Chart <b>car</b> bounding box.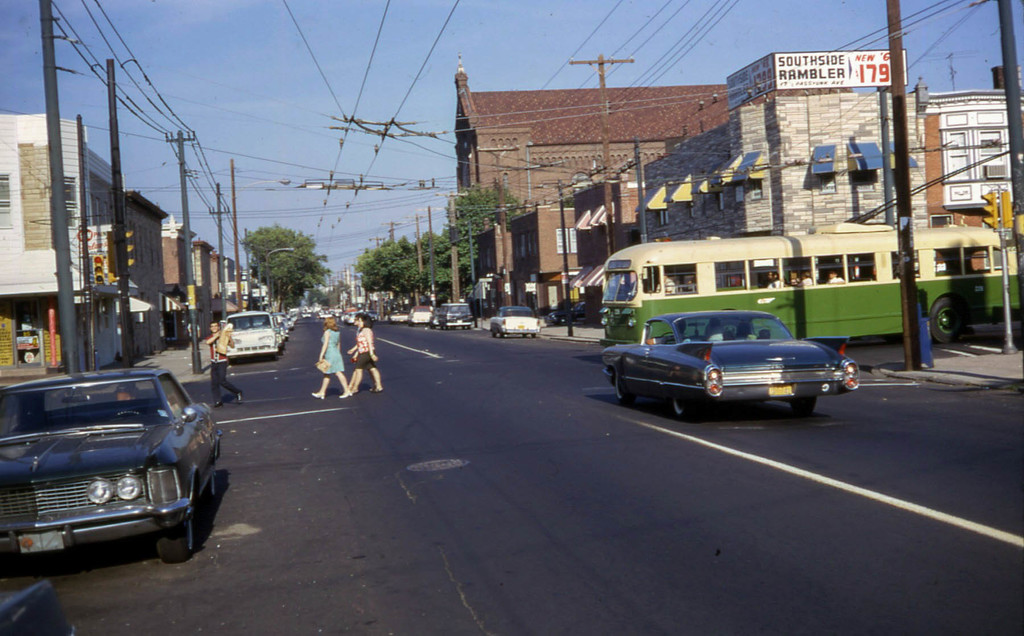
Charted: [434,304,479,329].
